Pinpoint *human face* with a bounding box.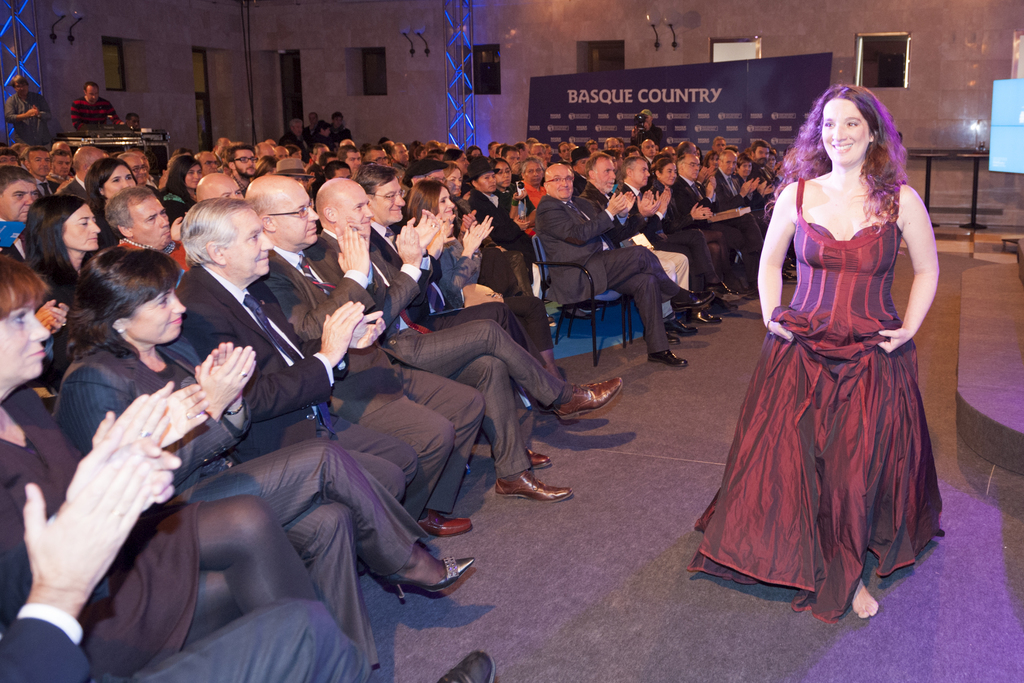
bbox=[739, 159, 752, 176].
